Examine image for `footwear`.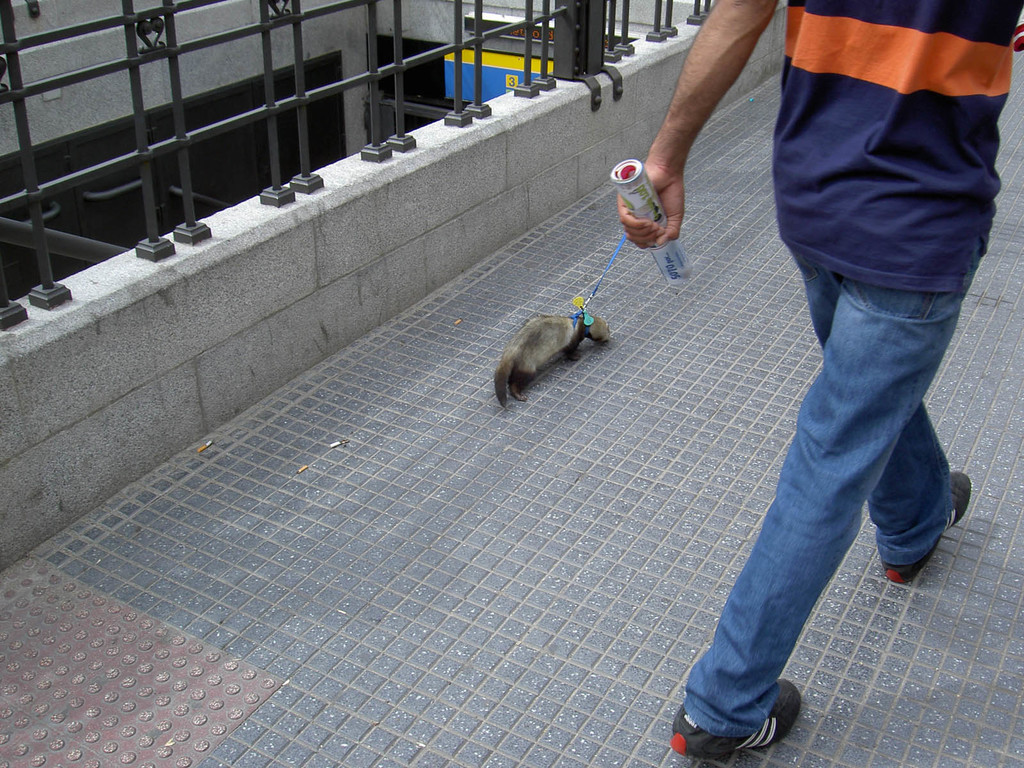
Examination result: 691, 665, 797, 748.
